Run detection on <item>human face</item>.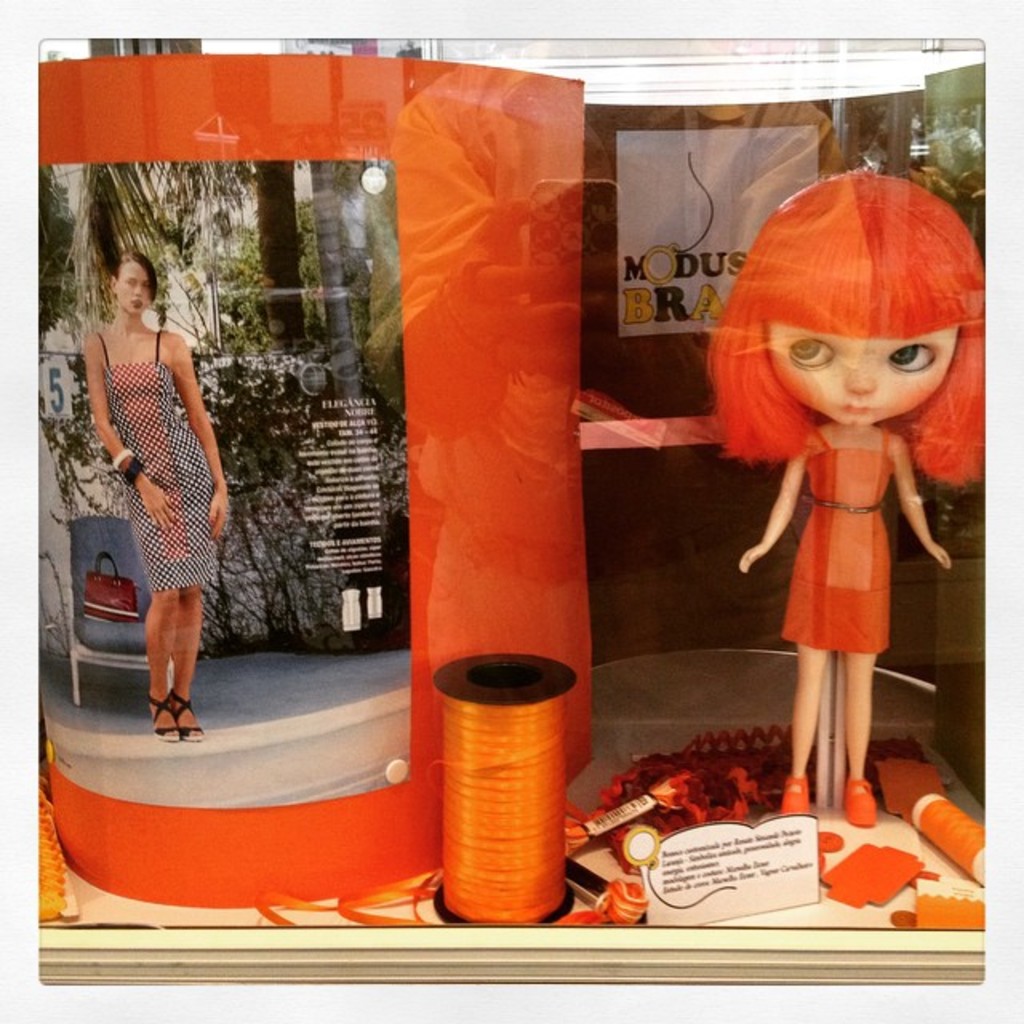
Result: bbox=(112, 264, 152, 310).
